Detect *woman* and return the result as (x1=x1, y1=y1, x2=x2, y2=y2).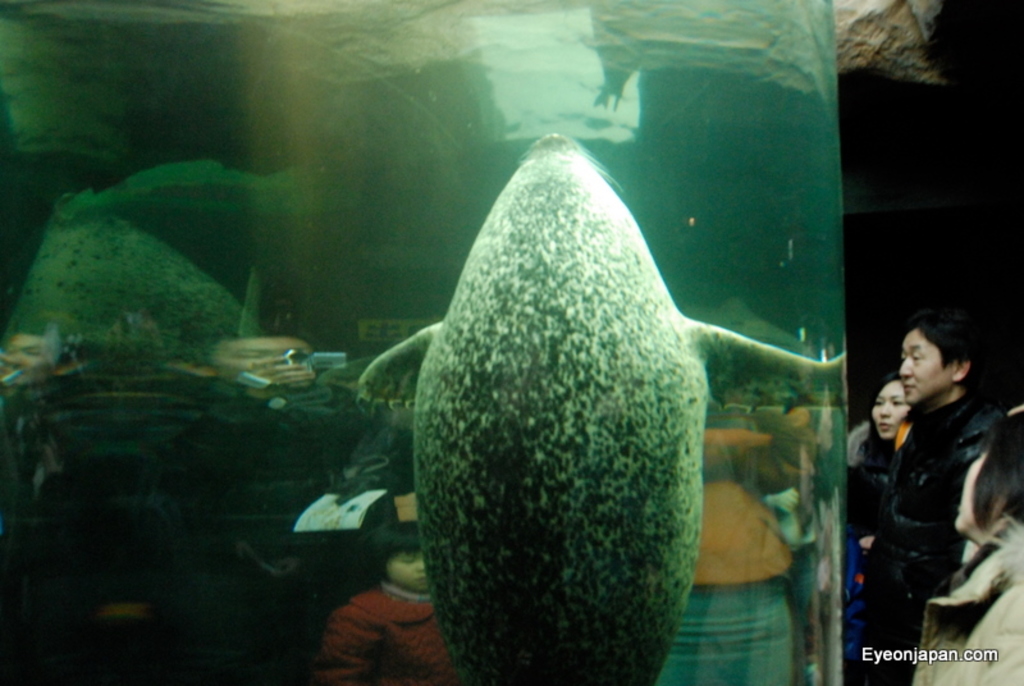
(x1=856, y1=375, x2=915, y2=483).
